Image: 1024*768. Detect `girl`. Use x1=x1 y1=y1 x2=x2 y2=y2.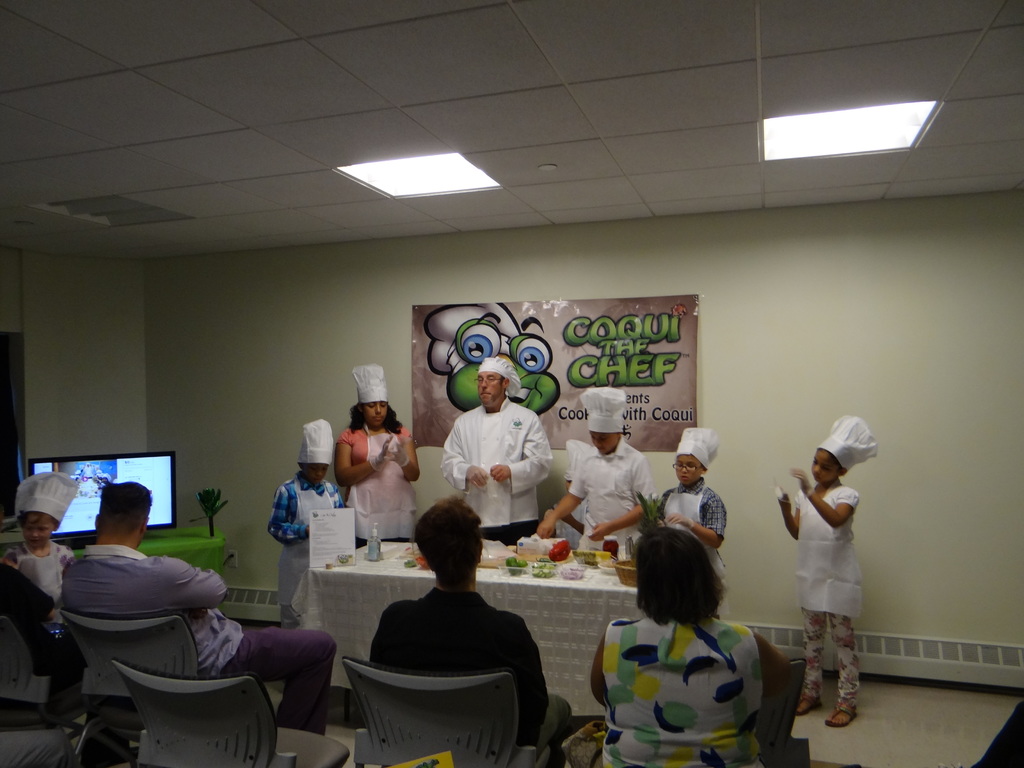
x1=335 y1=365 x2=419 y2=547.
